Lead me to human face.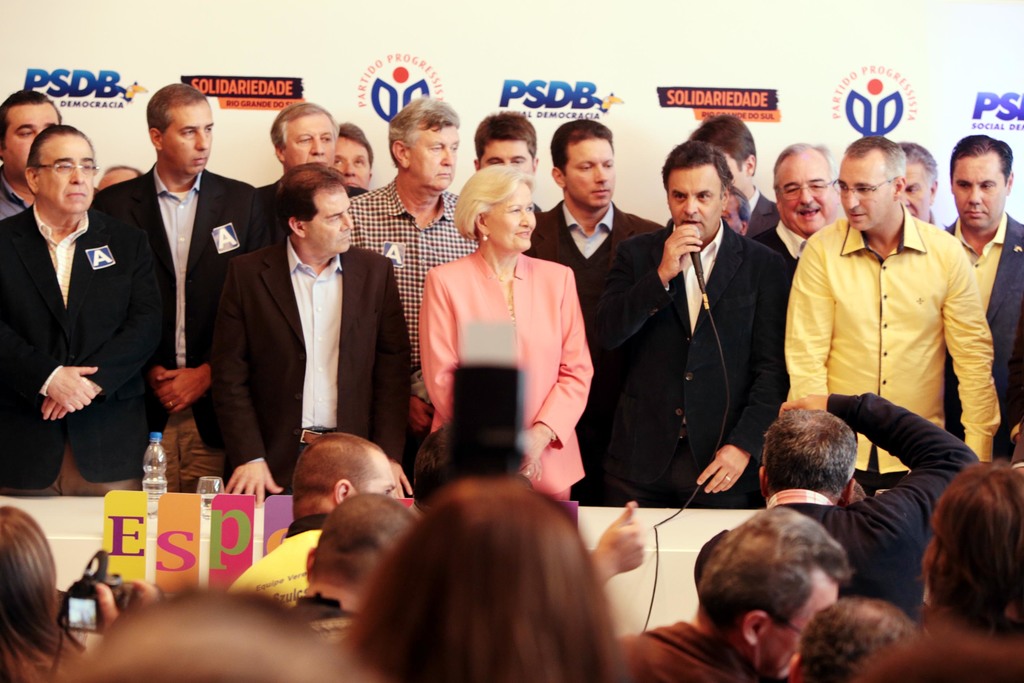
Lead to bbox=[899, 158, 933, 220].
